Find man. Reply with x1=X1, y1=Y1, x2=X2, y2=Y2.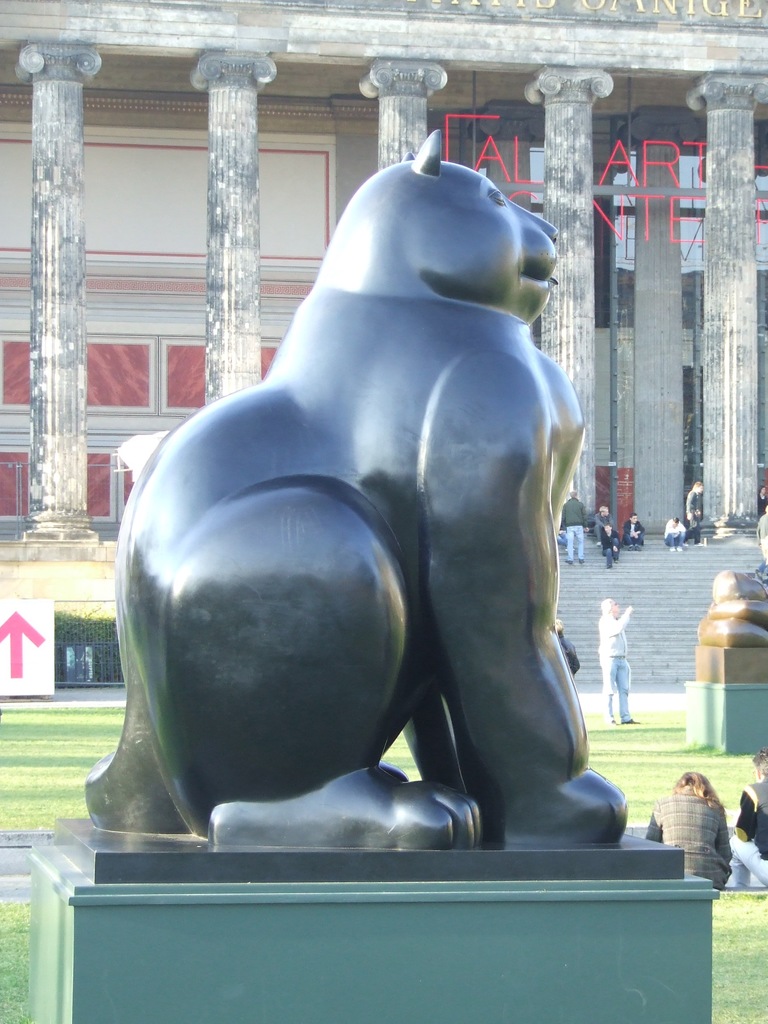
x1=596, y1=596, x2=647, y2=725.
